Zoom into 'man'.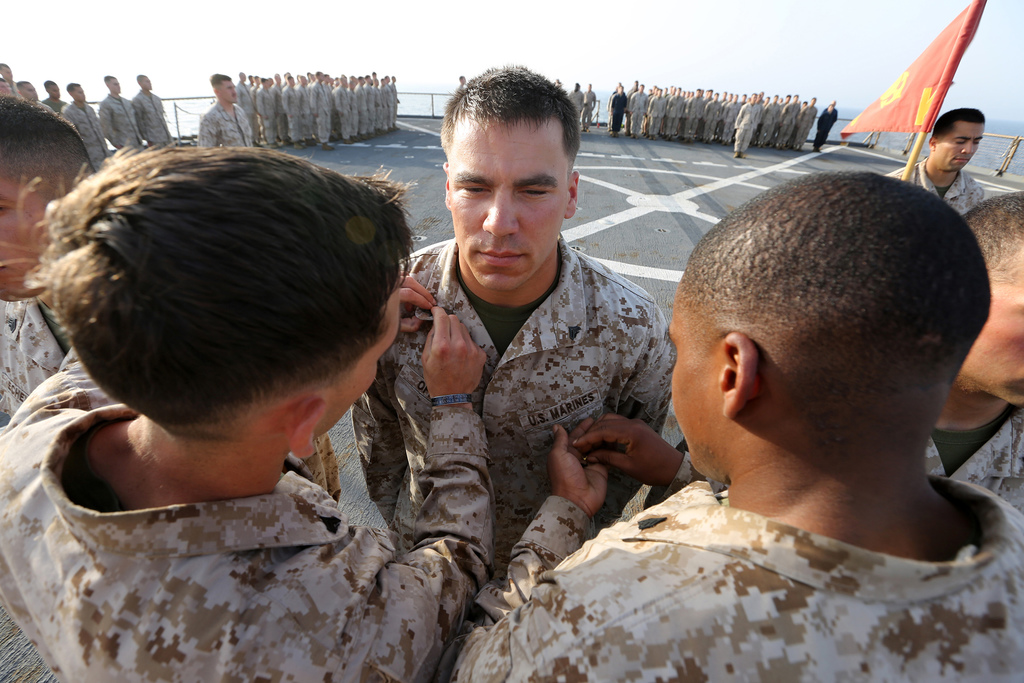
Zoom target: rect(584, 81, 596, 130).
